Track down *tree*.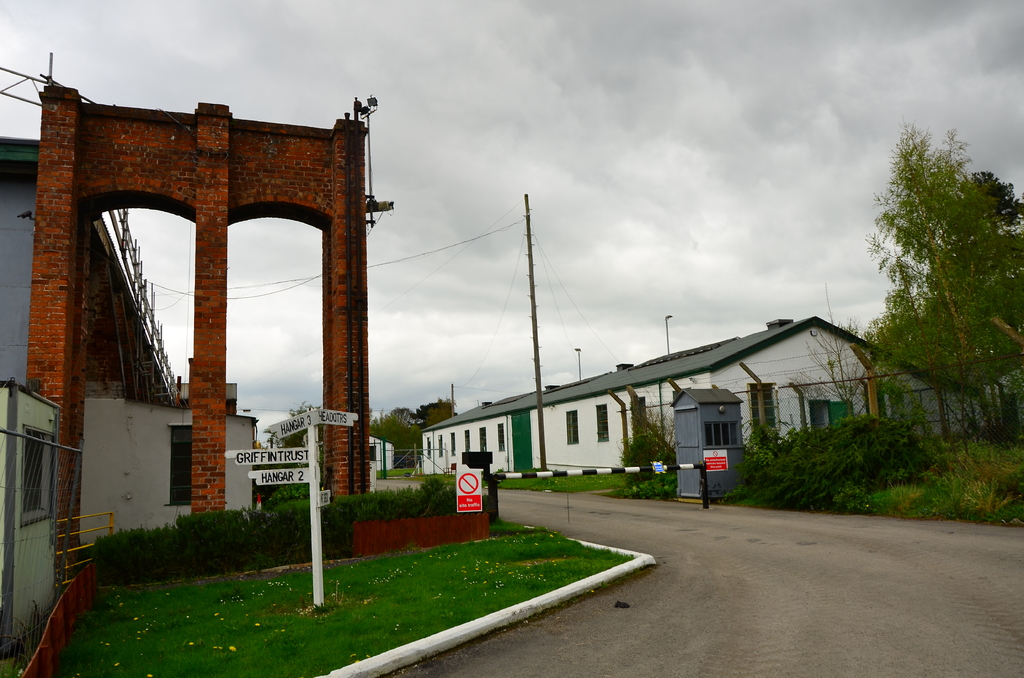
Tracked to pyautogui.locateOnScreen(264, 399, 309, 451).
